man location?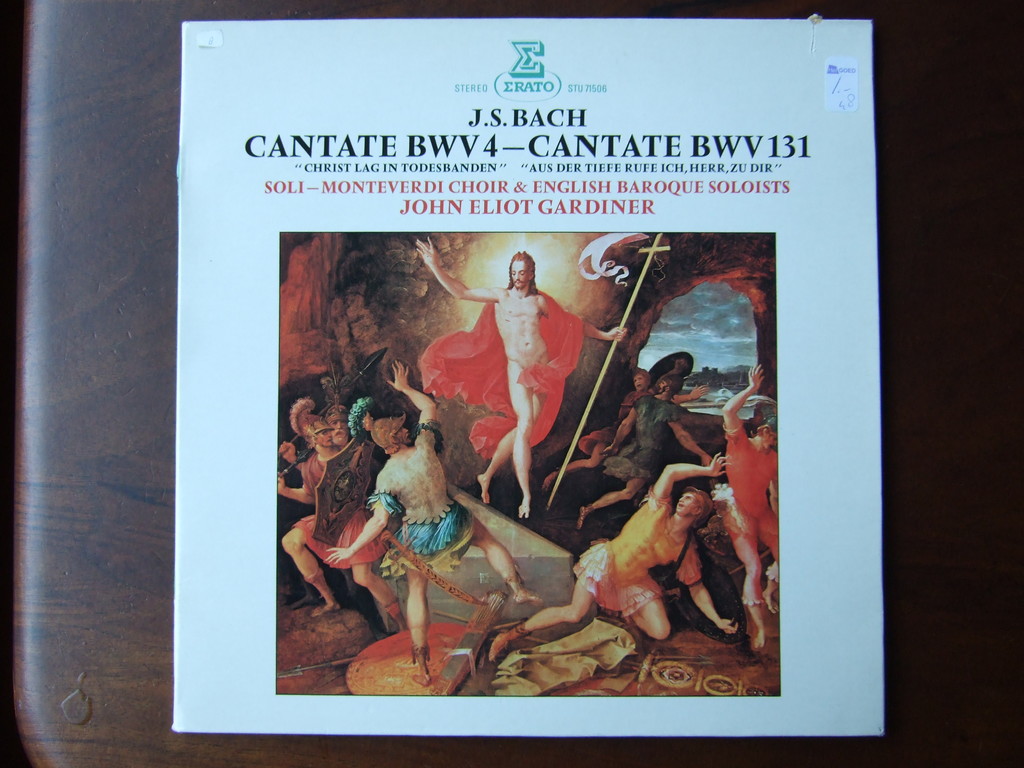
487,448,732,662
